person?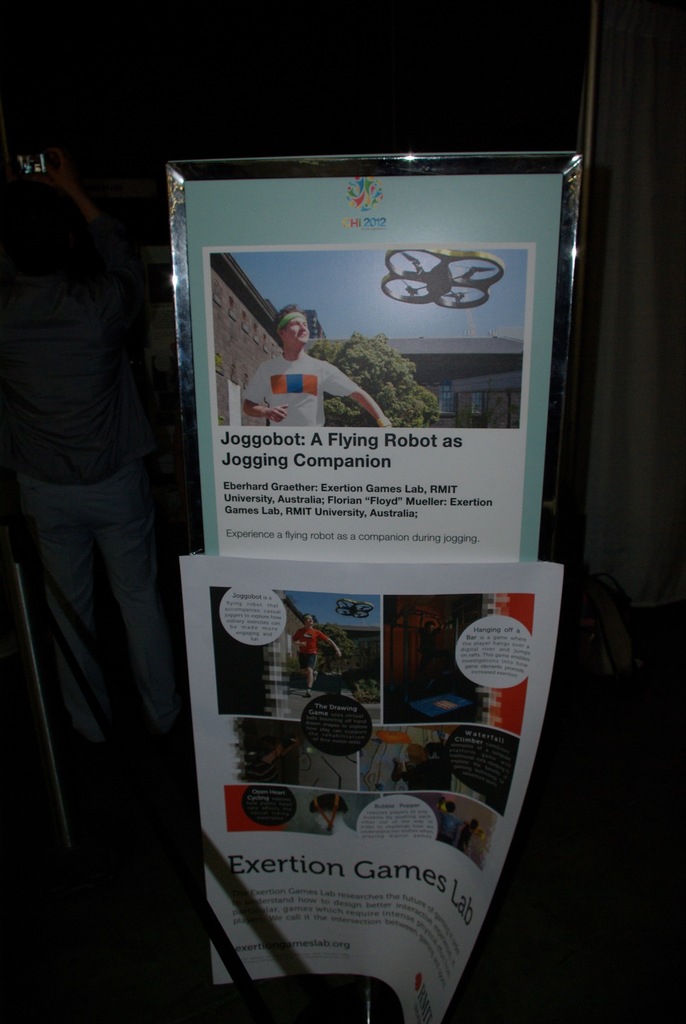
l=291, t=614, r=348, b=691
